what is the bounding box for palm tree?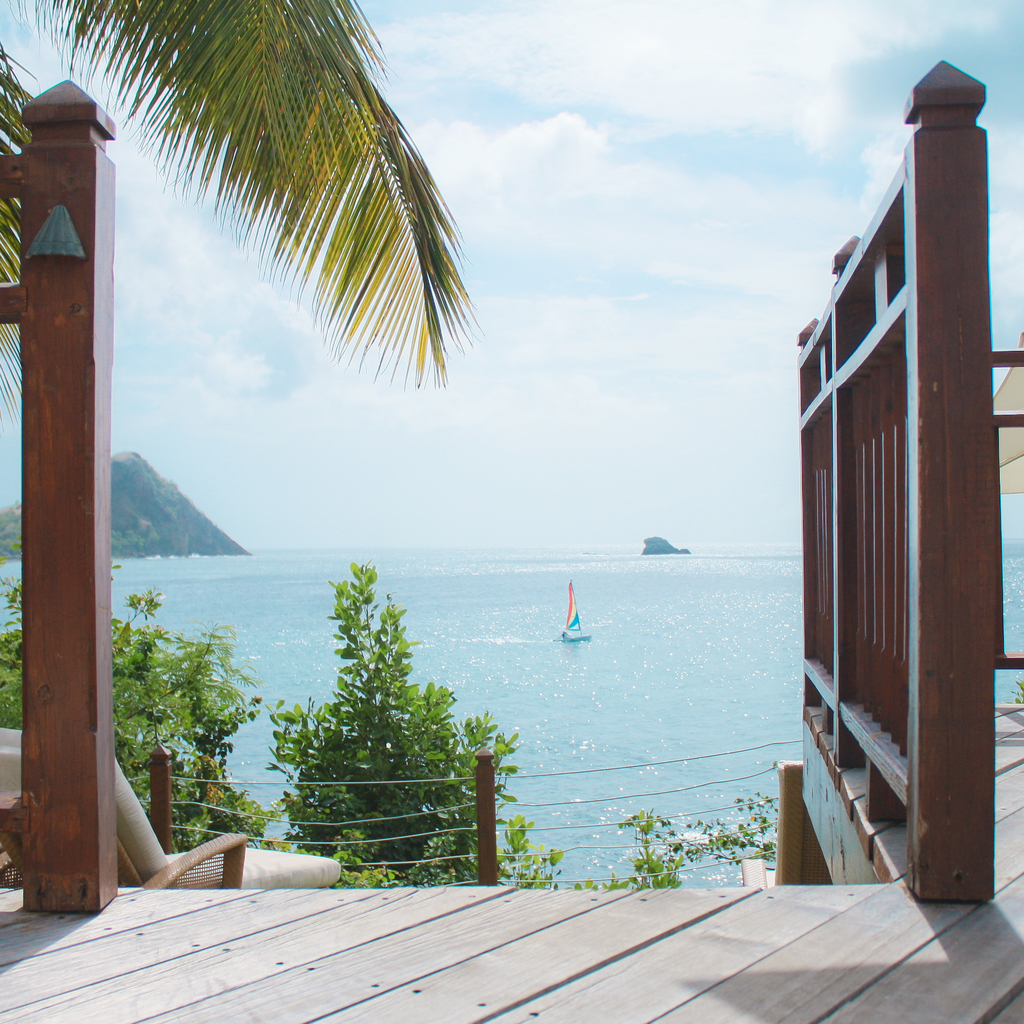
[0,0,483,392].
